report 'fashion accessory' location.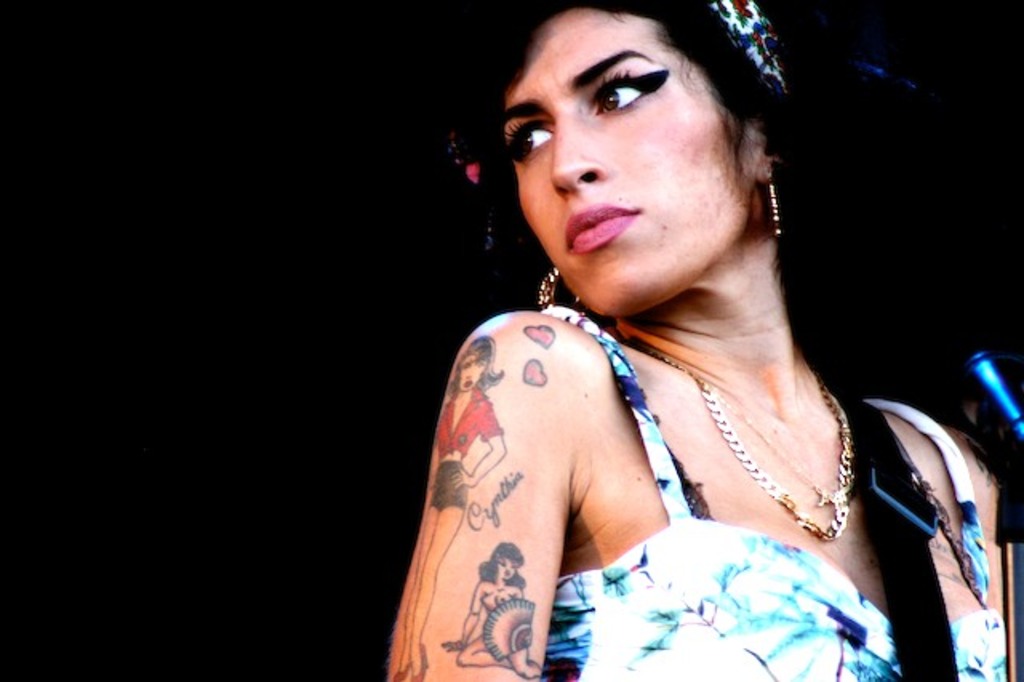
Report: (x1=710, y1=0, x2=792, y2=102).
